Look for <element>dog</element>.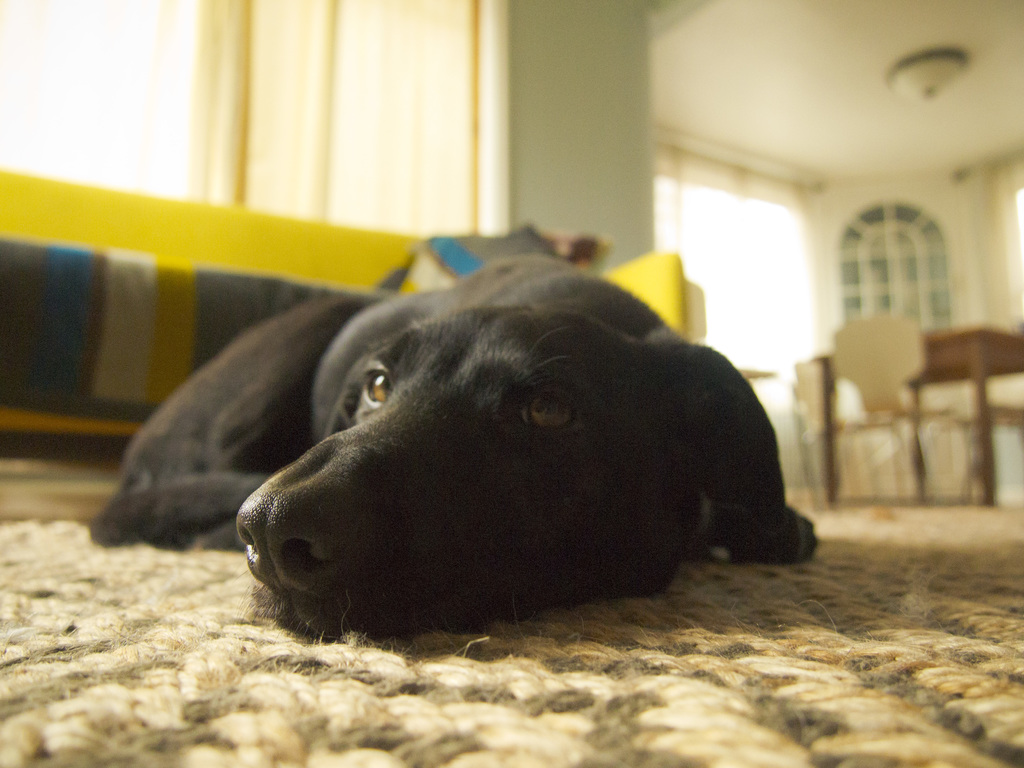
Found: BBox(87, 257, 821, 637).
